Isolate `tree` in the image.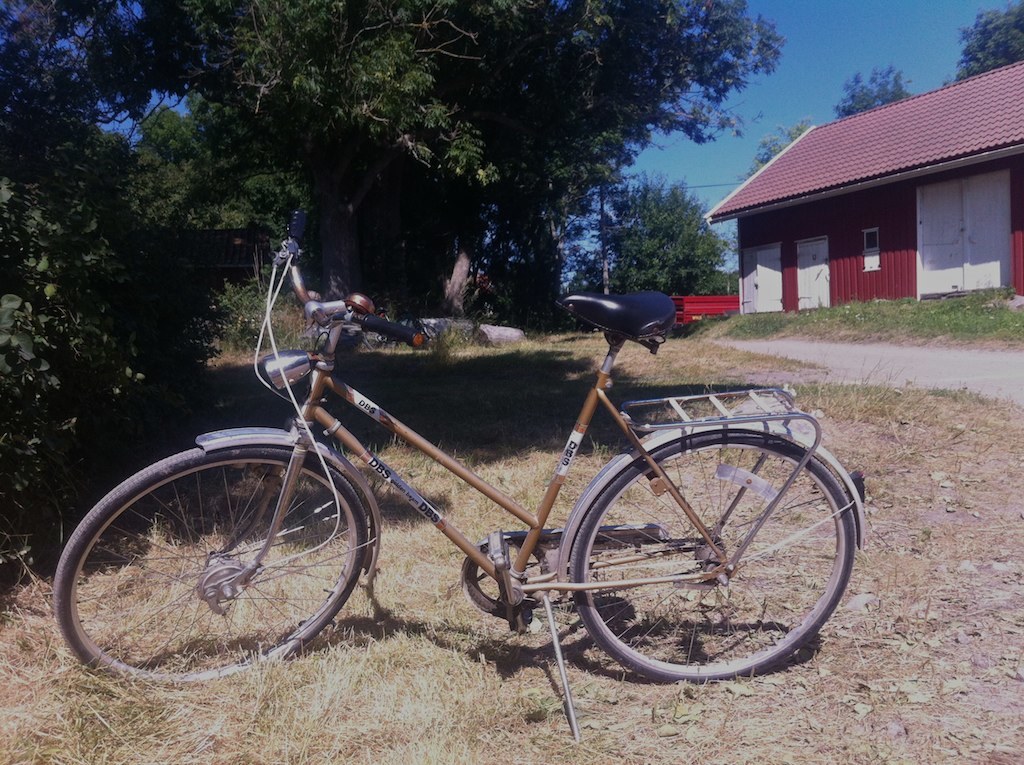
Isolated region: crop(562, 167, 744, 311).
